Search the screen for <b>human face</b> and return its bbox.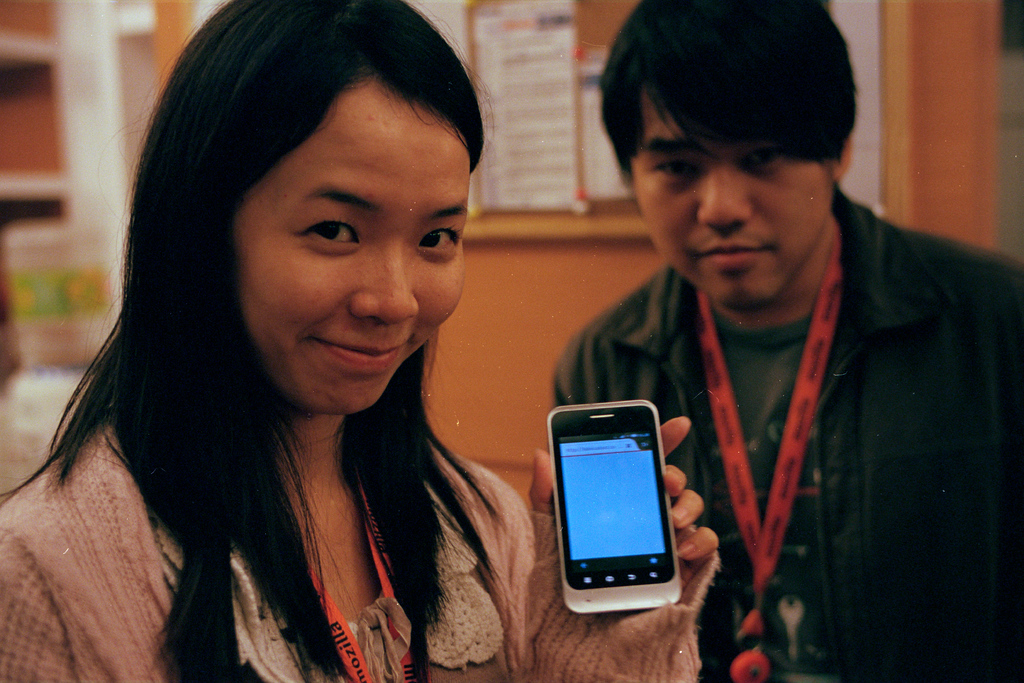
Found: [632, 89, 830, 309].
